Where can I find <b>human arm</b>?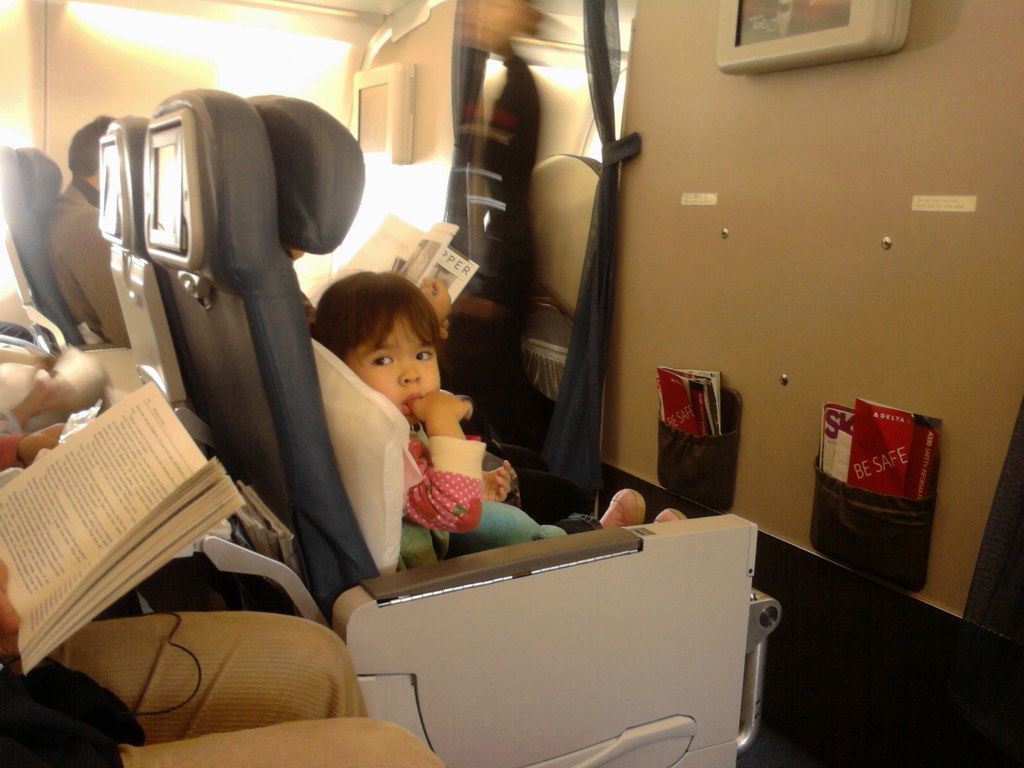
You can find it at {"x1": 420, "y1": 273, "x2": 453, "y2": 335}.
